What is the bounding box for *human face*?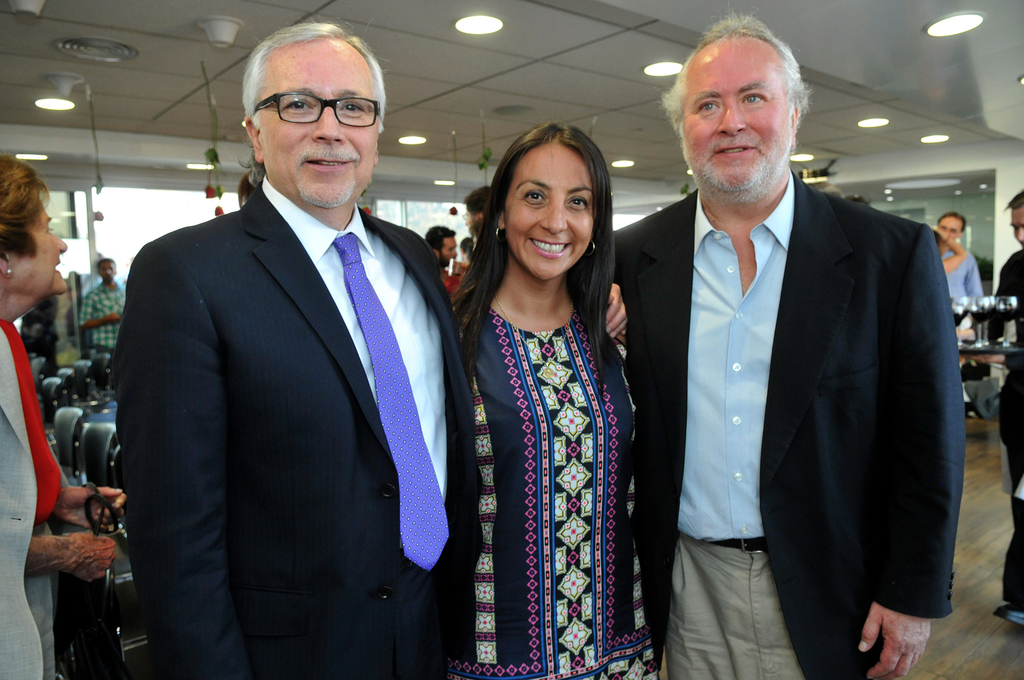
pyautogui.locateOnScreen(943, 214, 964, 240).
